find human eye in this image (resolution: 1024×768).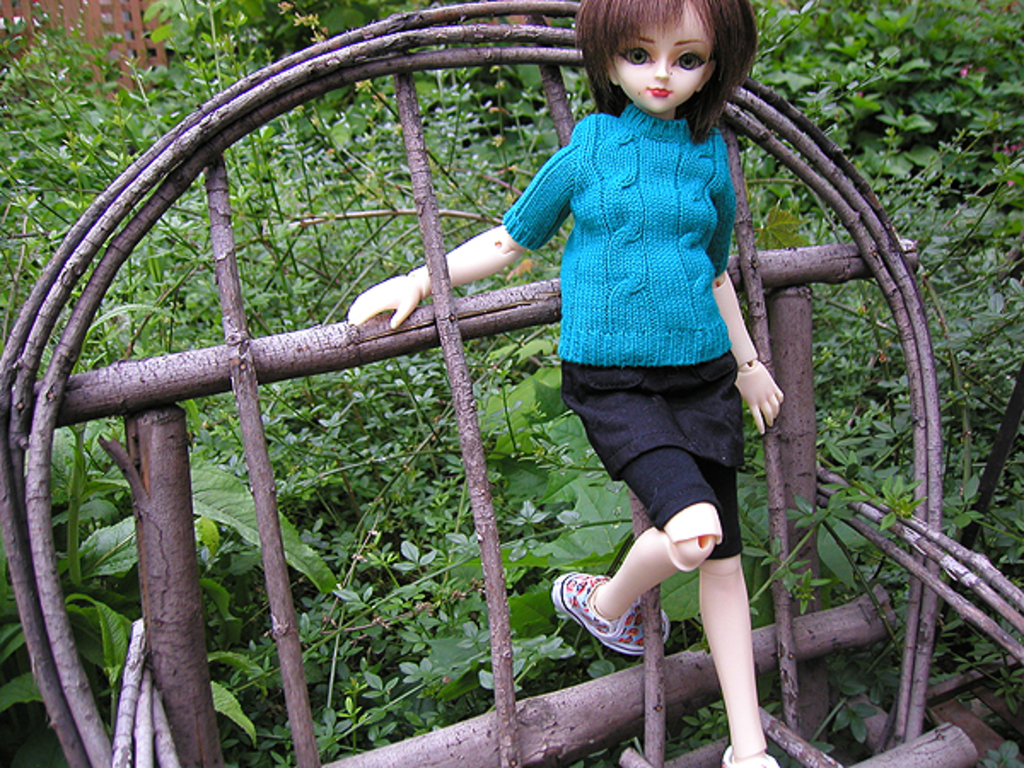
pyautogui.locateOnScreen(660, 49, 715, 80).
